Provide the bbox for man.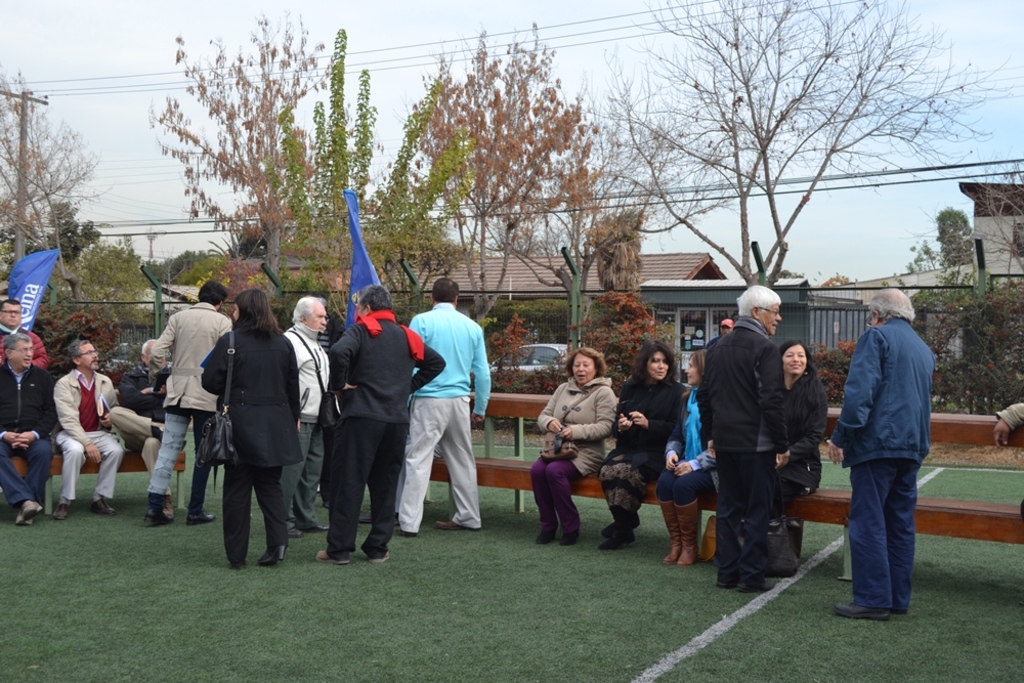
[x1=143, y1=281, x2=229, y2=542].
